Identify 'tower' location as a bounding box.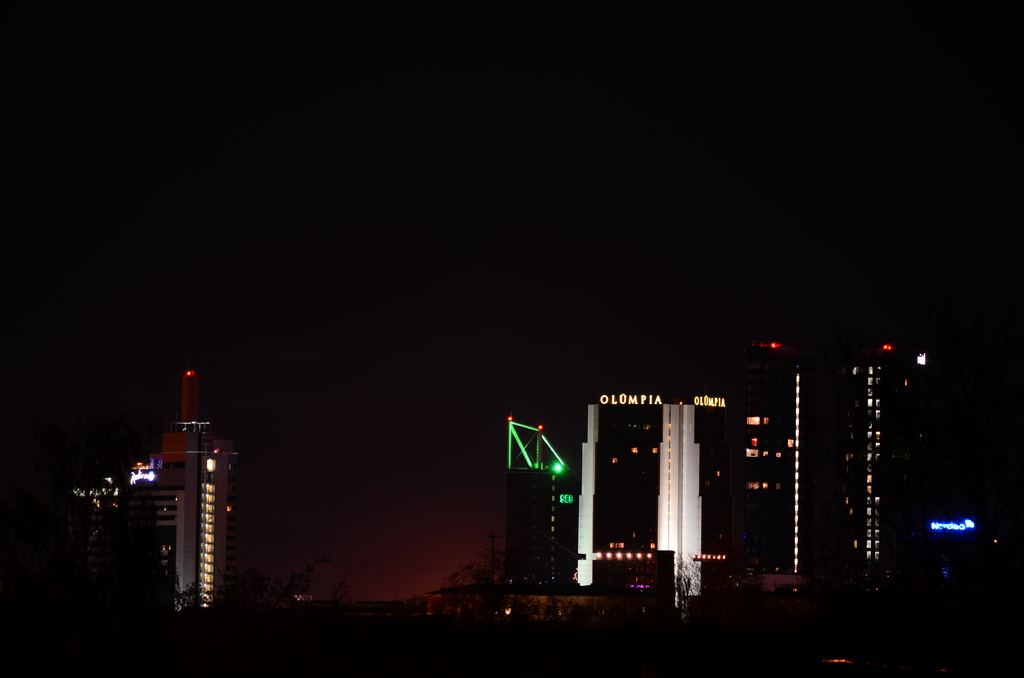
176,360,230,608.
